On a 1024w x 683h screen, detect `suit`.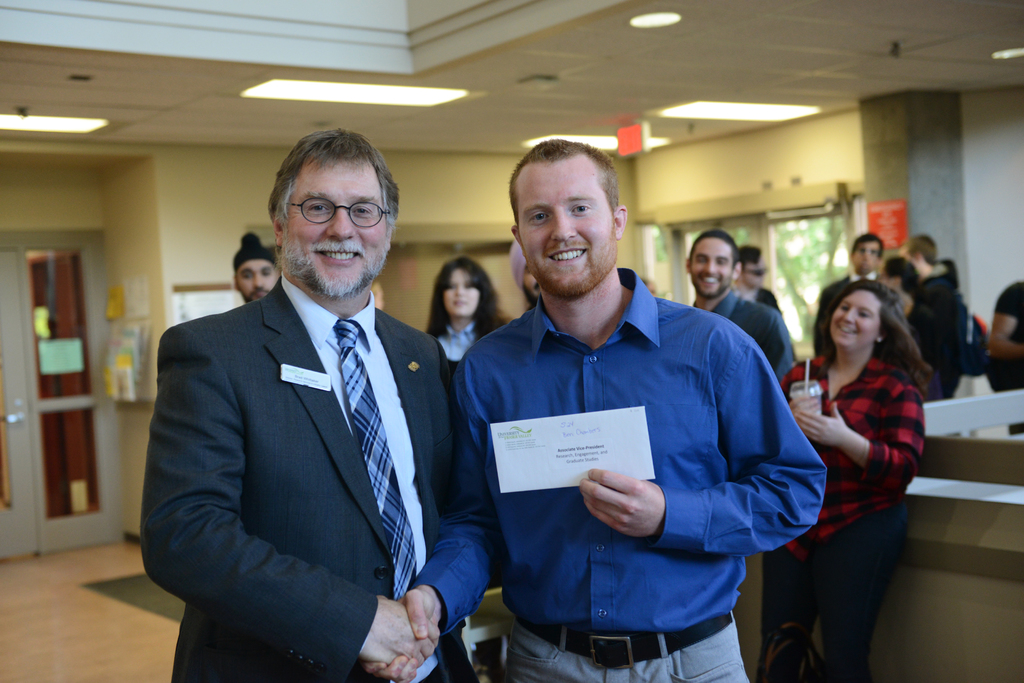
l=813, t=271, r=880, b=349.
